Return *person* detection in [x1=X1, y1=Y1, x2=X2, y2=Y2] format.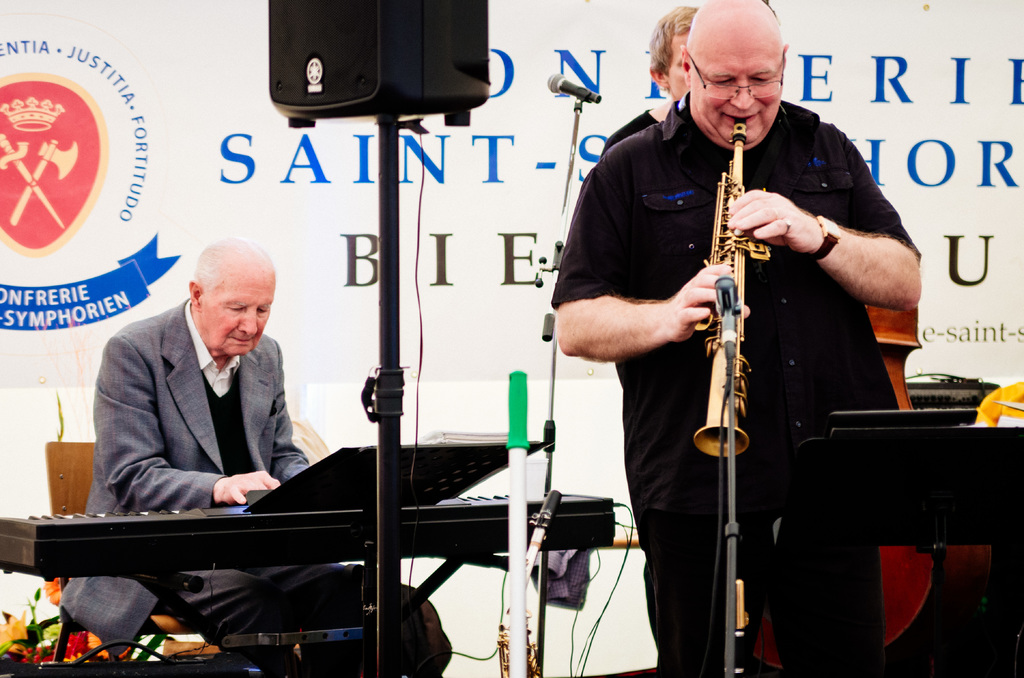
[x1=59, y1=235, x2=359, y2=677].
